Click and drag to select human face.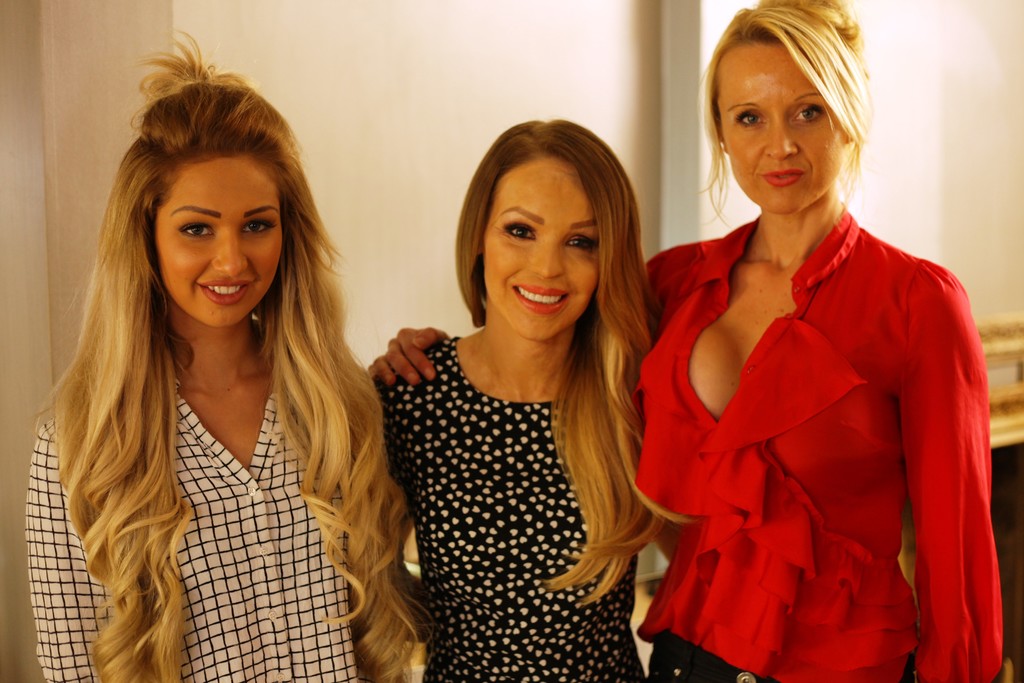
Selection: 152, 142, 287, 329.
